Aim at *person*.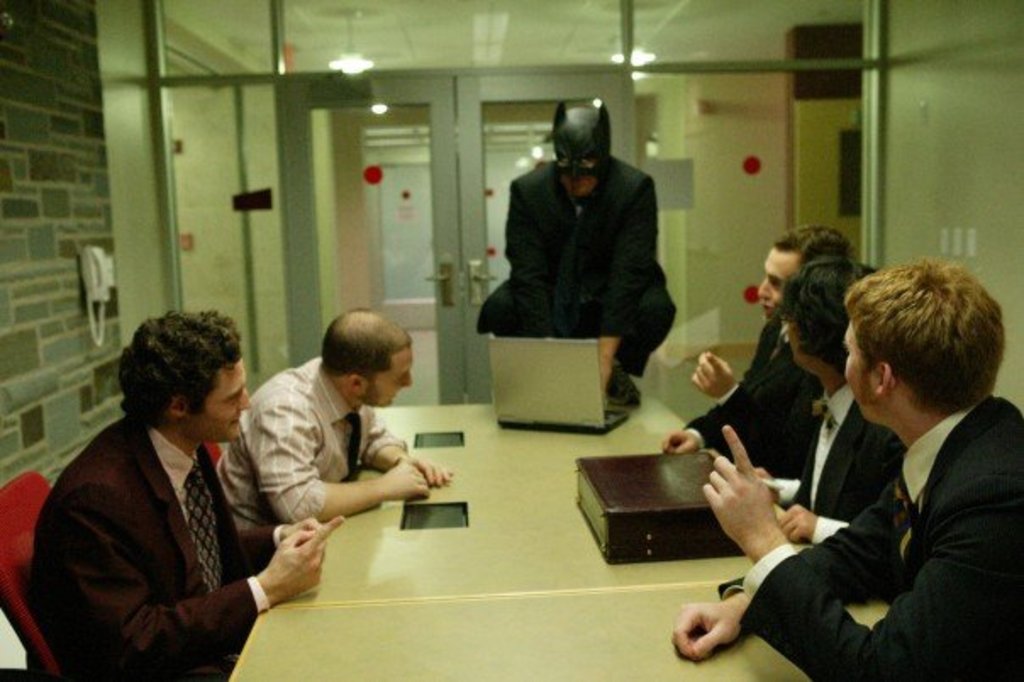
Aimed at left=47, top=292, right=288, bottom=681.
